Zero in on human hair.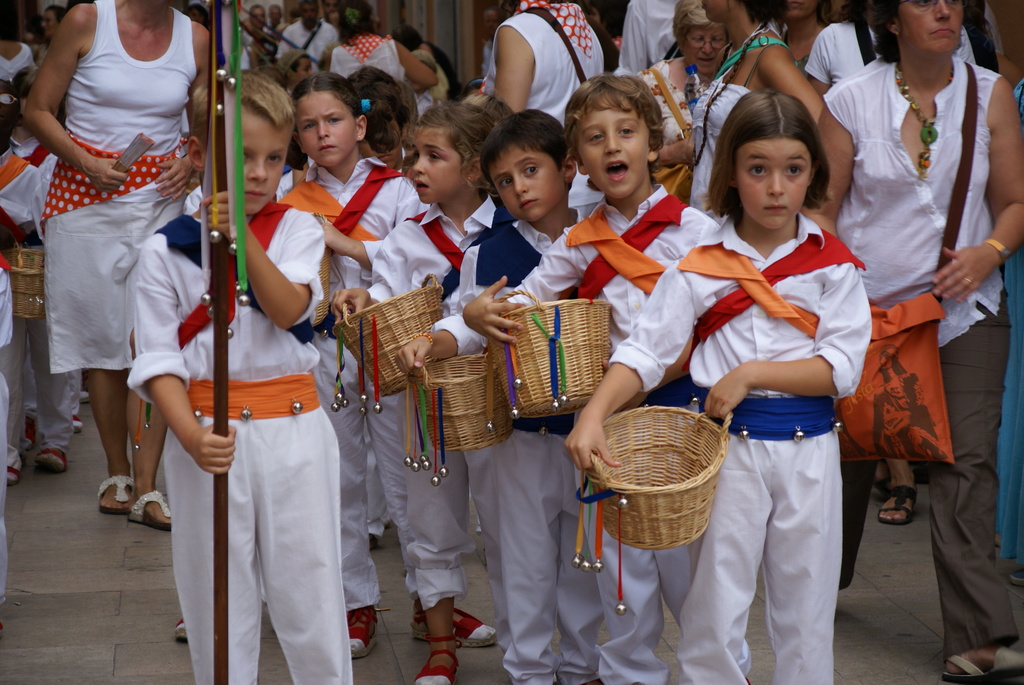
Zeroed in: left=864, top=0, right=904, bottom=66.
